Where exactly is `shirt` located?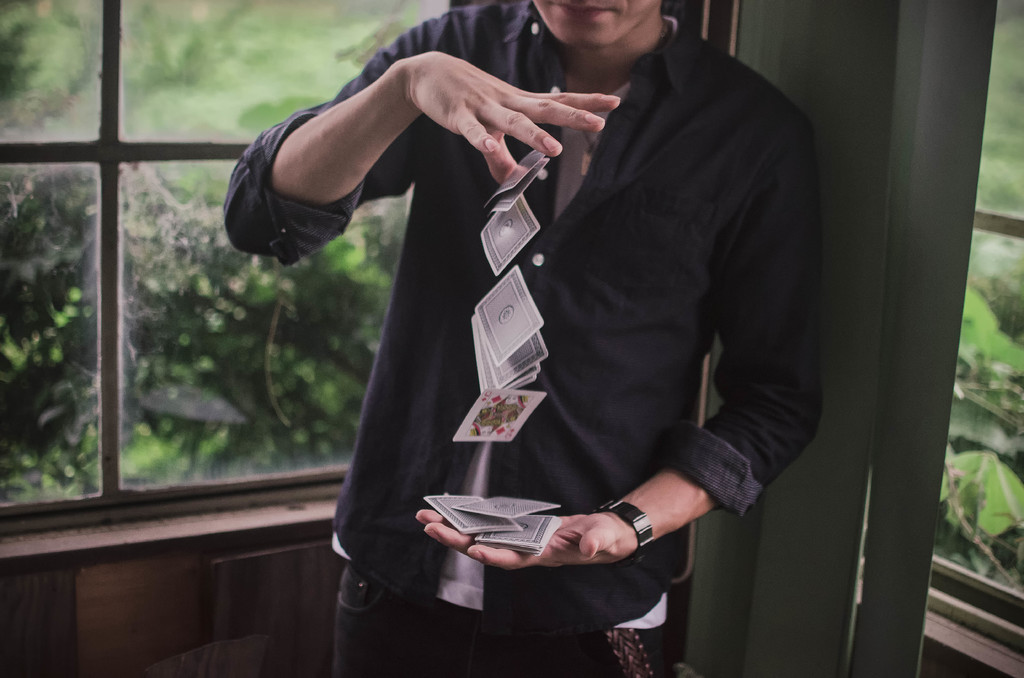
Its bounding box is [246,41,863,628].
